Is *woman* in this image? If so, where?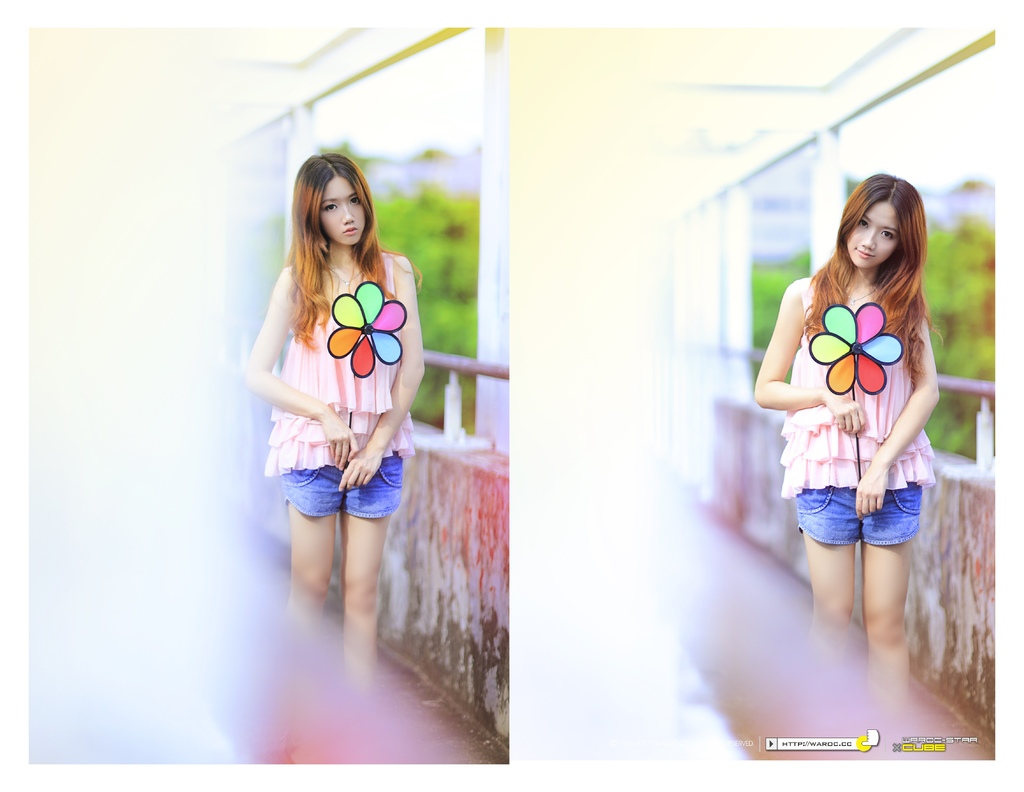
Yes, at BBox(244, 155, 425, 696).
